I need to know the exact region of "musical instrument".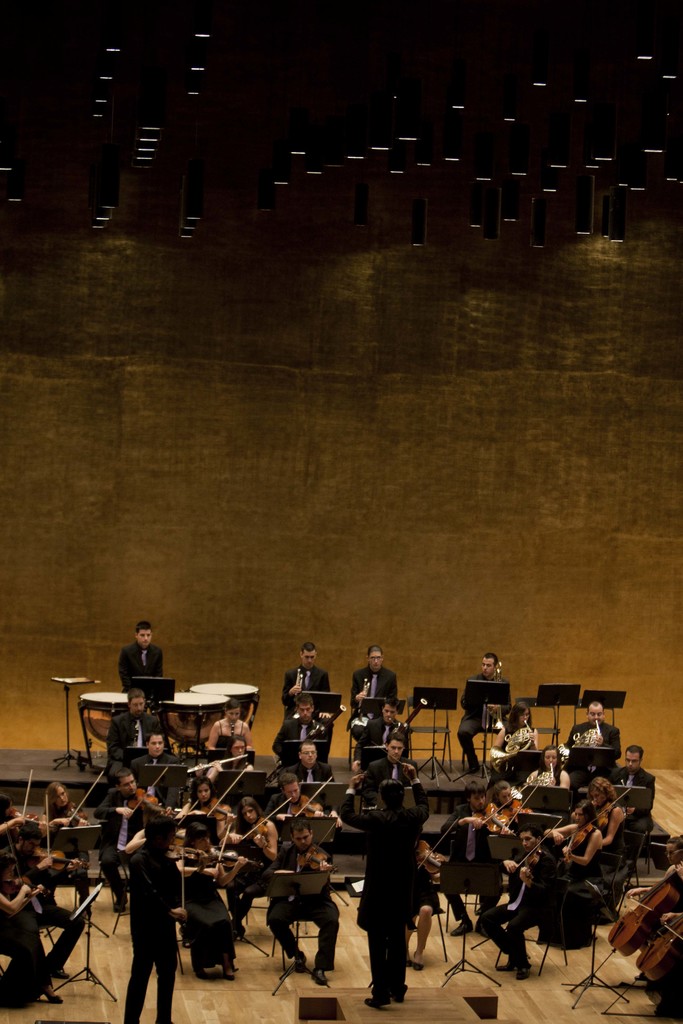
Region: [left=64, top=772, right=110, bottom=826].
